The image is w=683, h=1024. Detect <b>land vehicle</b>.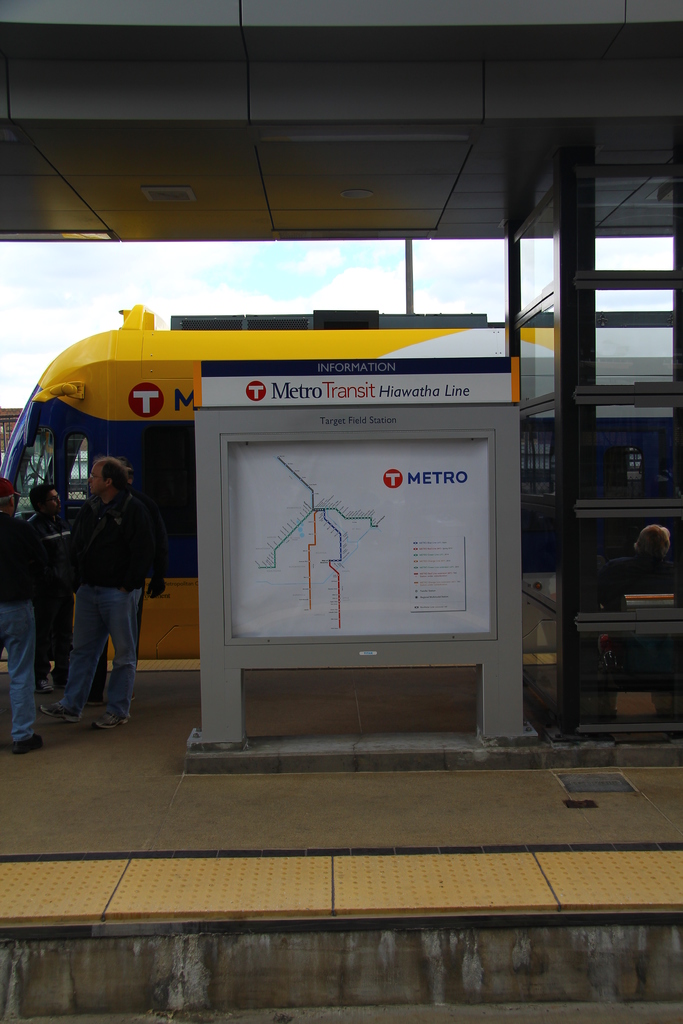
Detection: [left=0, top=304, right=505, bottom=661].
